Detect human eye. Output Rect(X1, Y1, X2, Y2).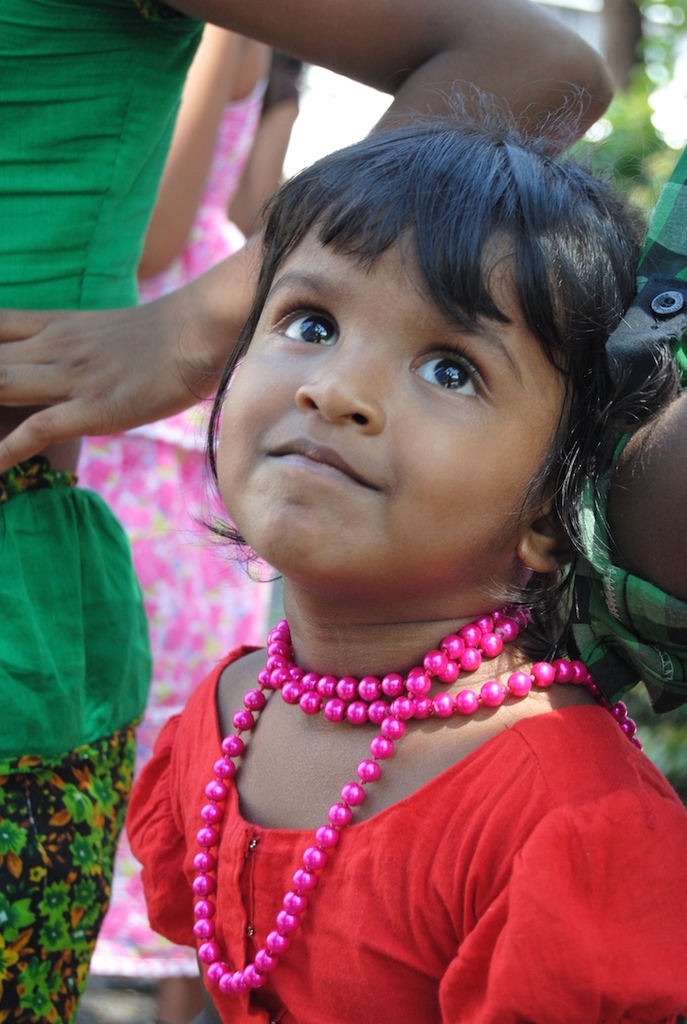
Rect(262, 298, 344, 351).
